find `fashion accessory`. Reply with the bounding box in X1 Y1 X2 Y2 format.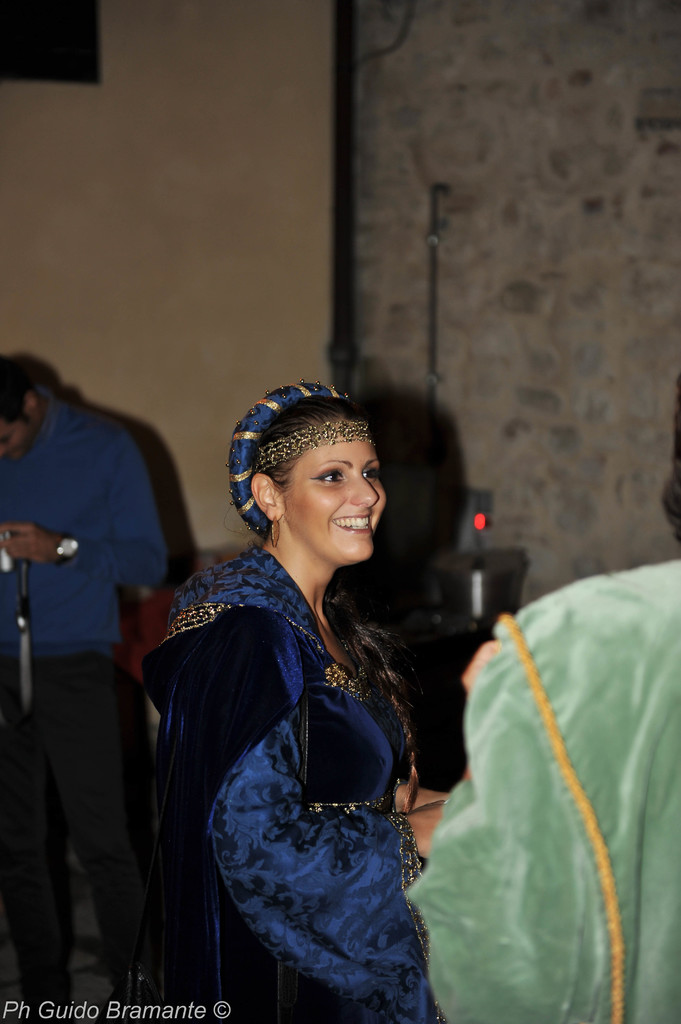
52 530 83 561.
